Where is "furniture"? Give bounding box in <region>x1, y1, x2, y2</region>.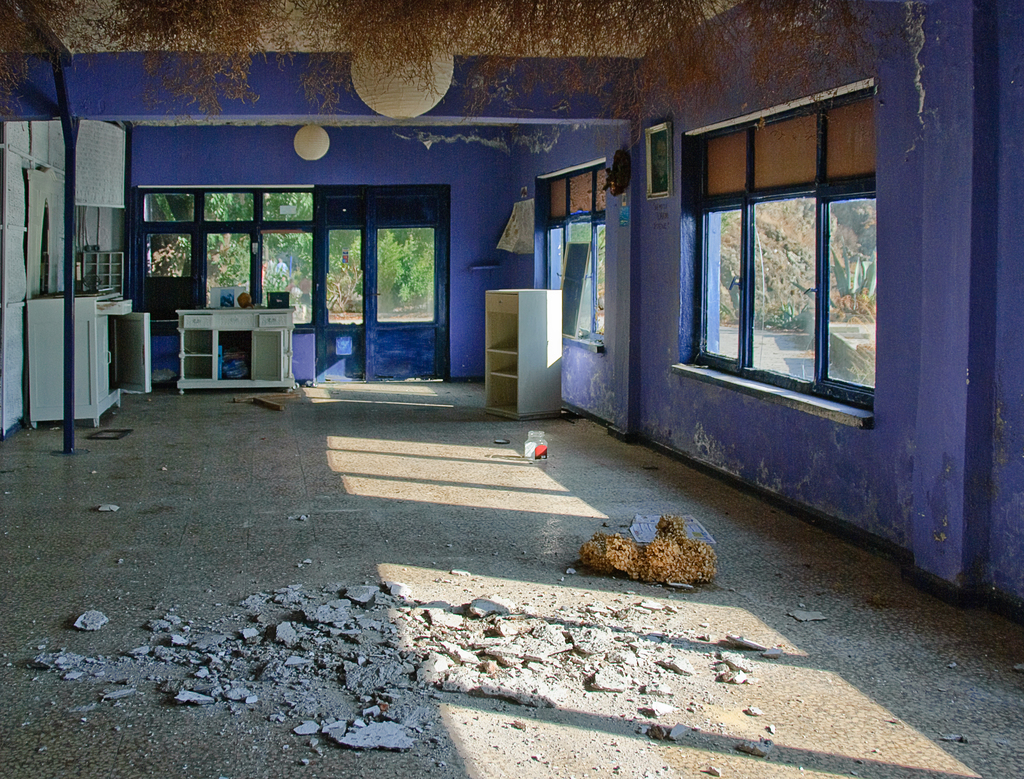
<region>483, 286, 561, 423</region>.
